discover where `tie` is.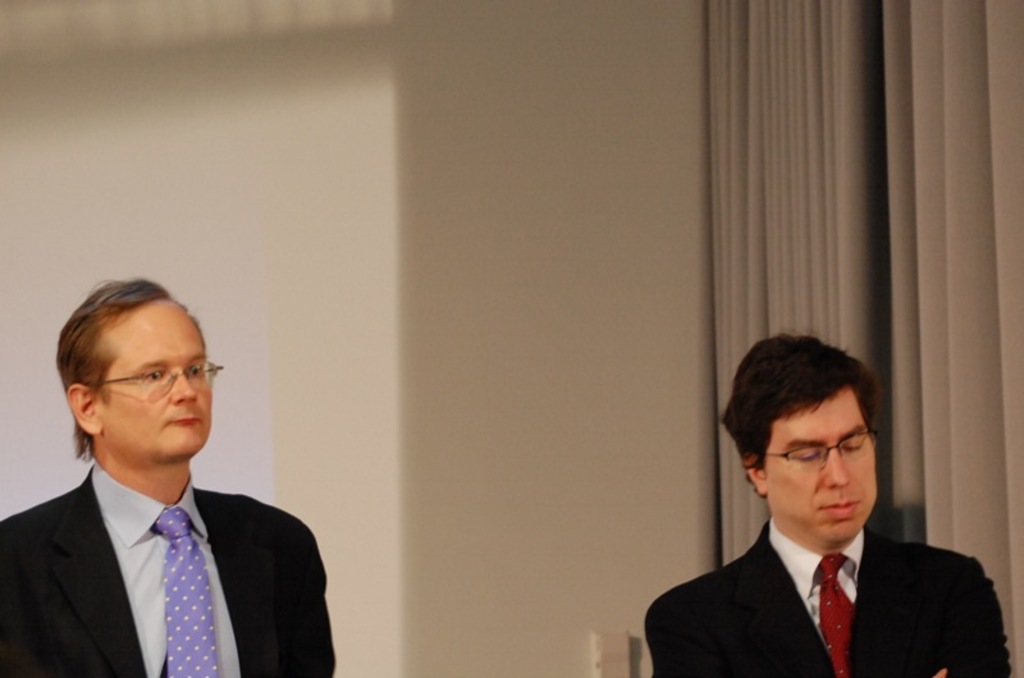
Discovered at detection(147, 501, 223, 677).
